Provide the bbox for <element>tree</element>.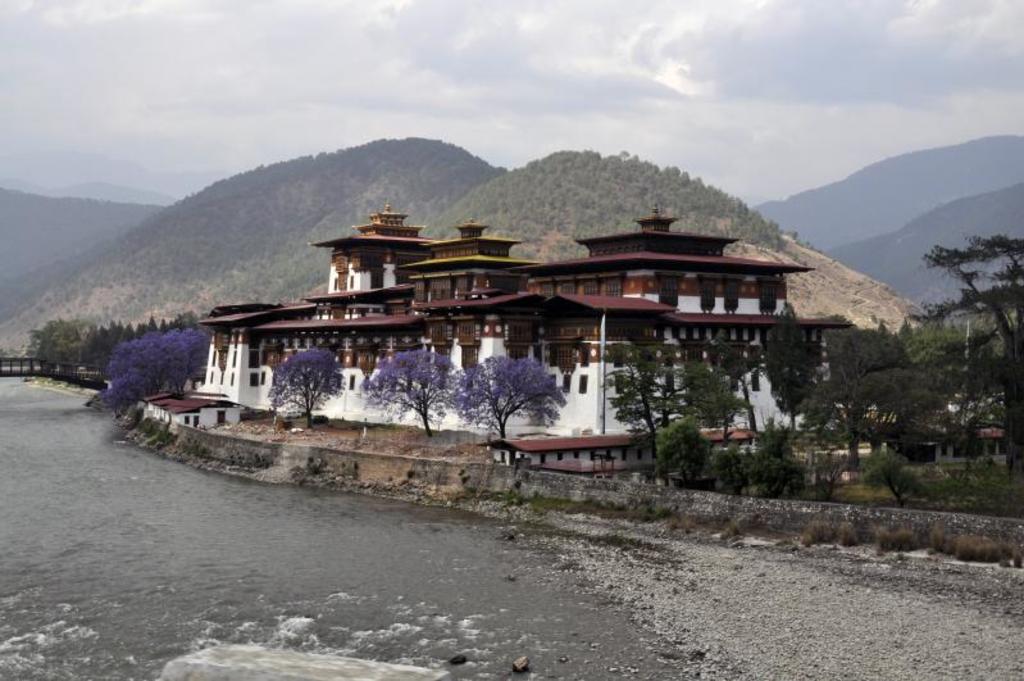
region(270, 351, 345, 426).
